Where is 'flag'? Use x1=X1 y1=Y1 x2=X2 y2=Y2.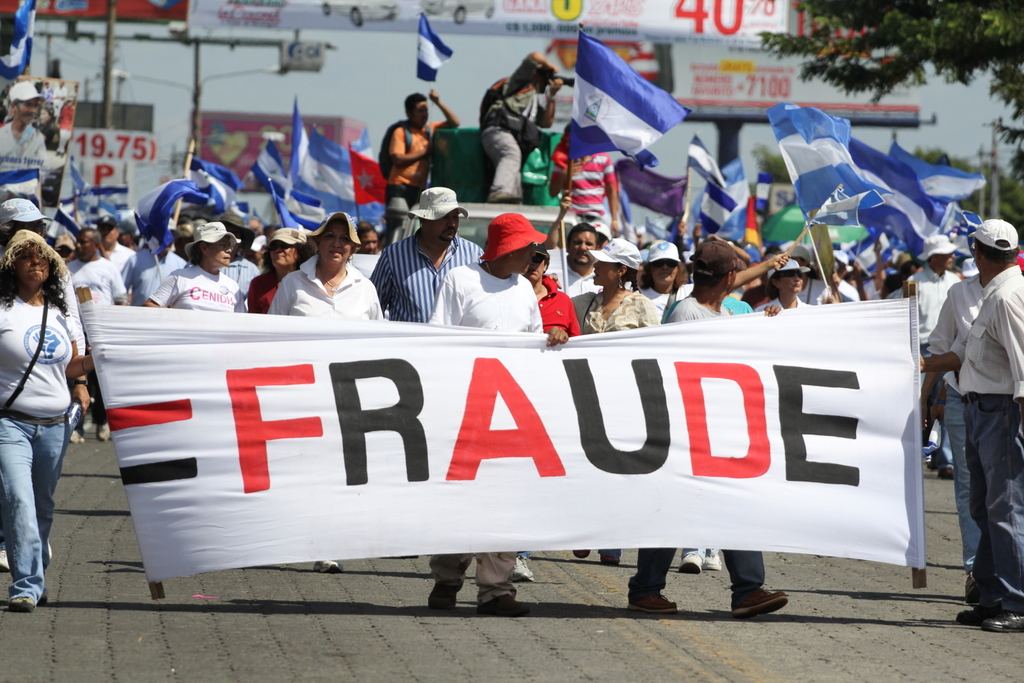
x1=273 y1=97 x2=388 y2=223.
